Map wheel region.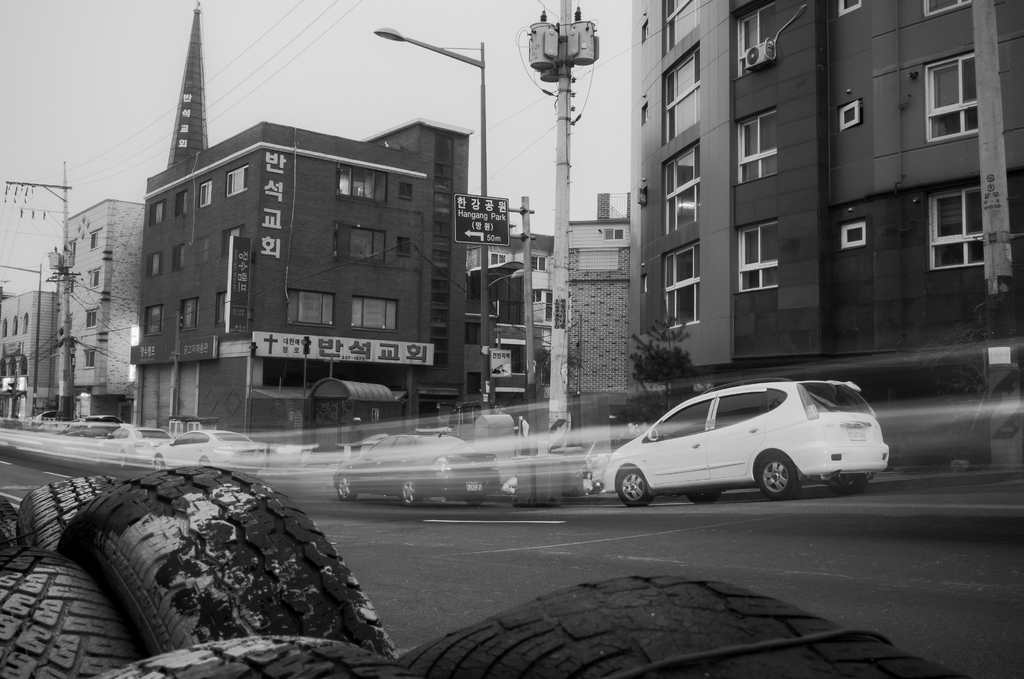
Mapped to [397,481,422,511].
